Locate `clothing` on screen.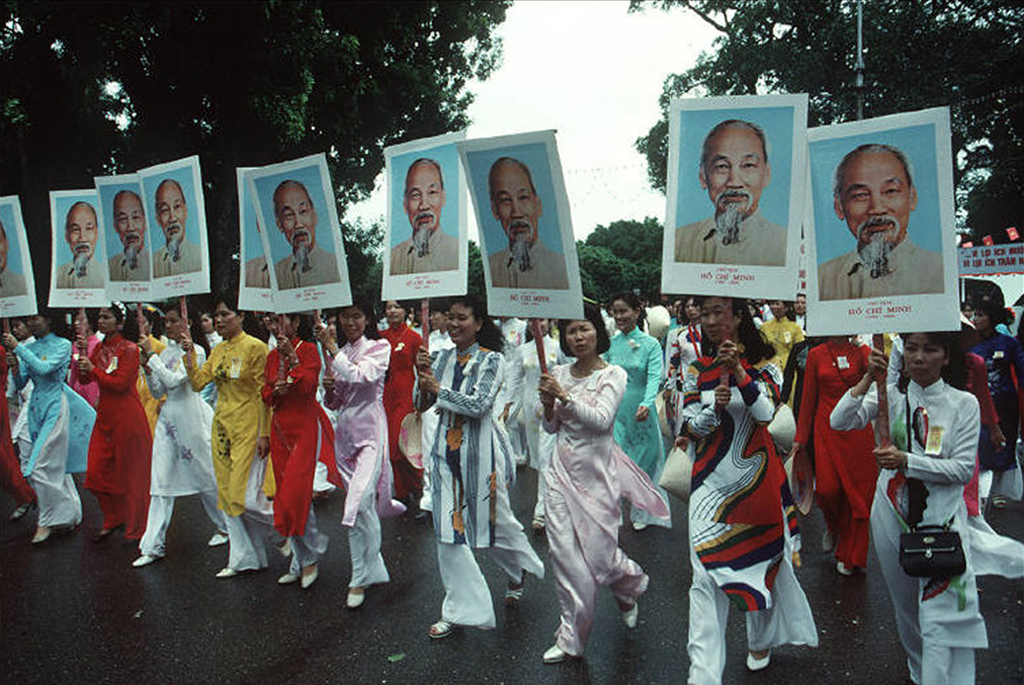
On screen at 55 257 109 288.
